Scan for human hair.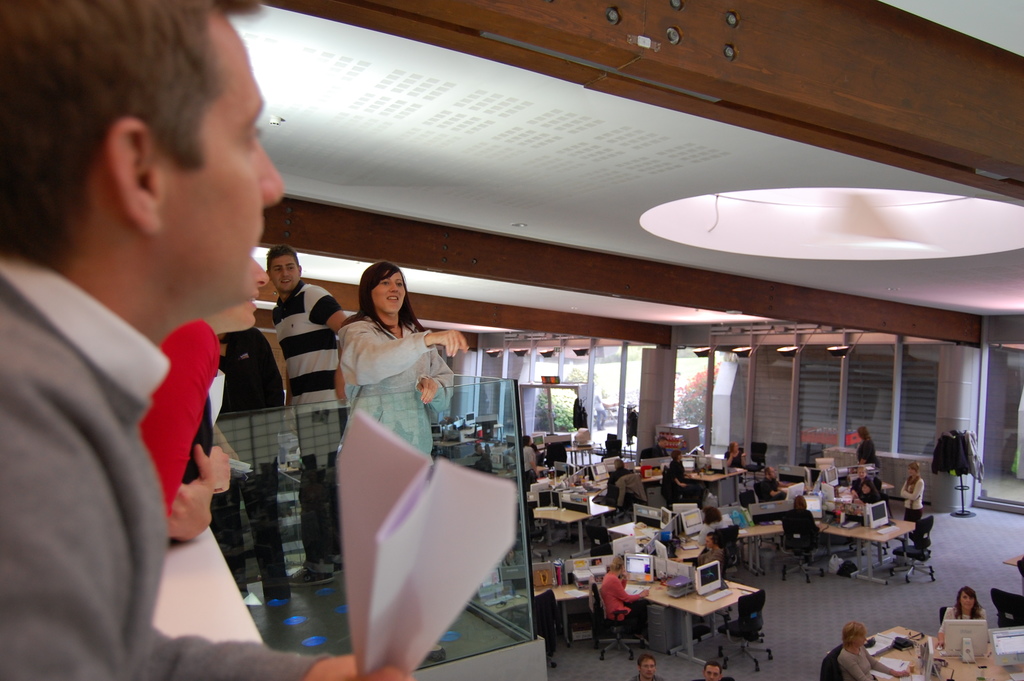
Scan result: 17:7:266:247.
